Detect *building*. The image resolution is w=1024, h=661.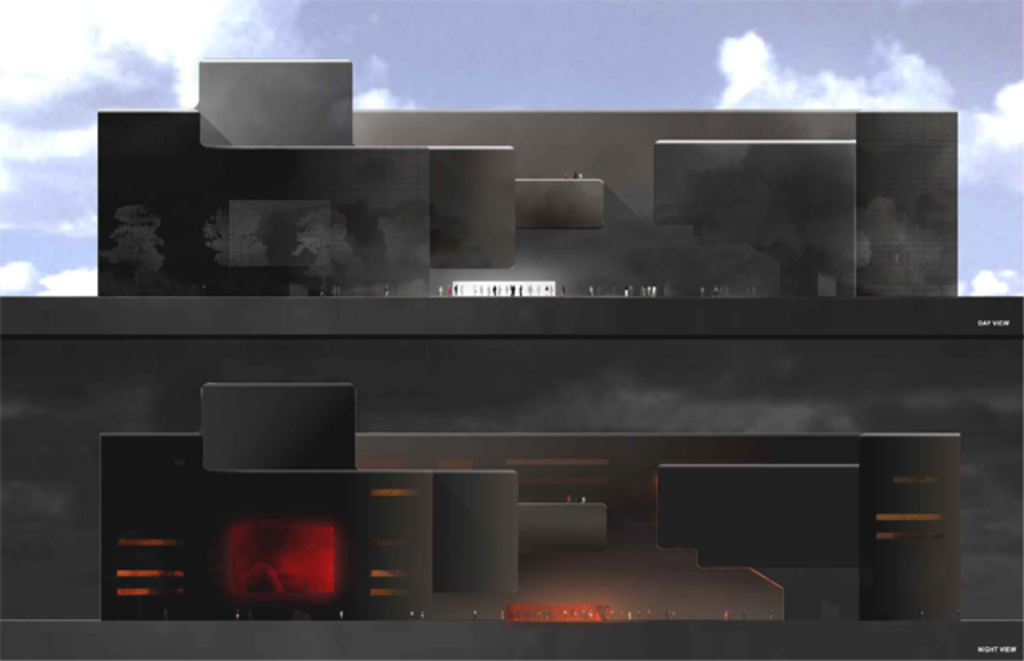
{"left": 0, "top": 61, "right": 1022, "bottom": 659}.
